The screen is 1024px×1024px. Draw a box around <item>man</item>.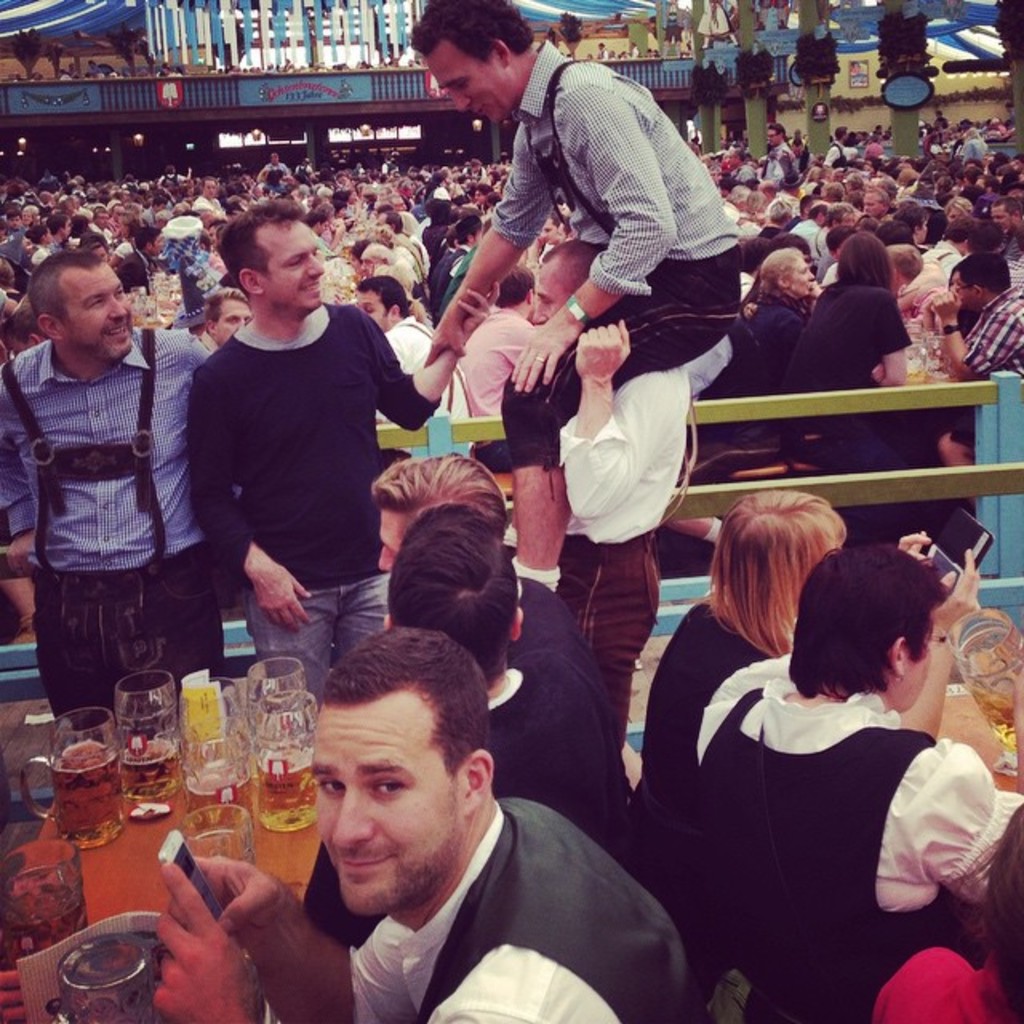
BBox(8, 226, 226, 747).
